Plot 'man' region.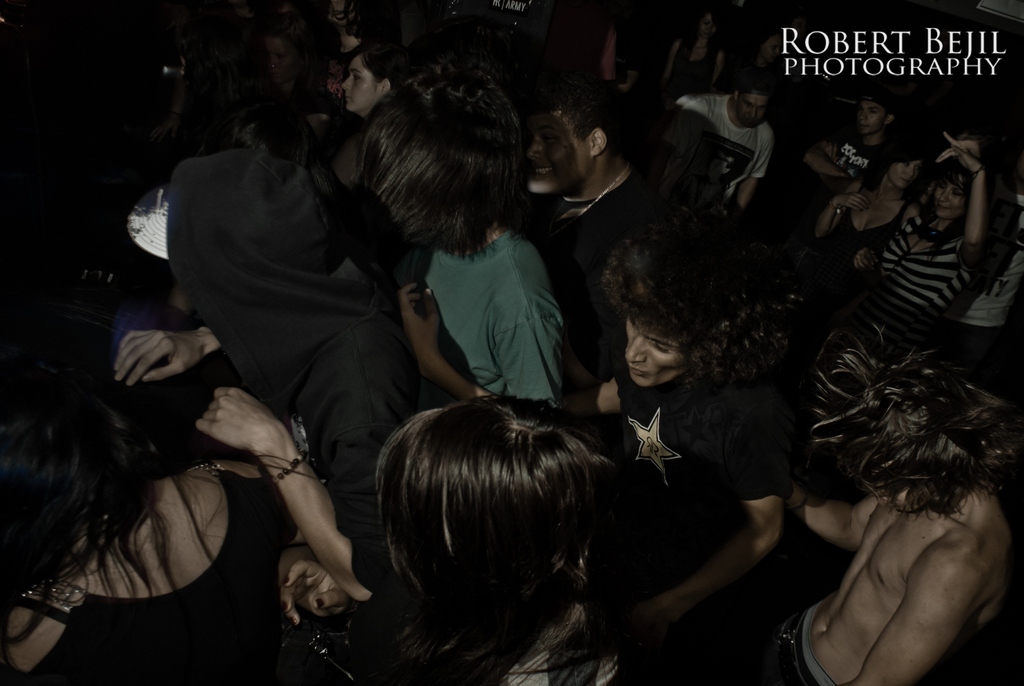
Plotted at 376:394:675:685.
